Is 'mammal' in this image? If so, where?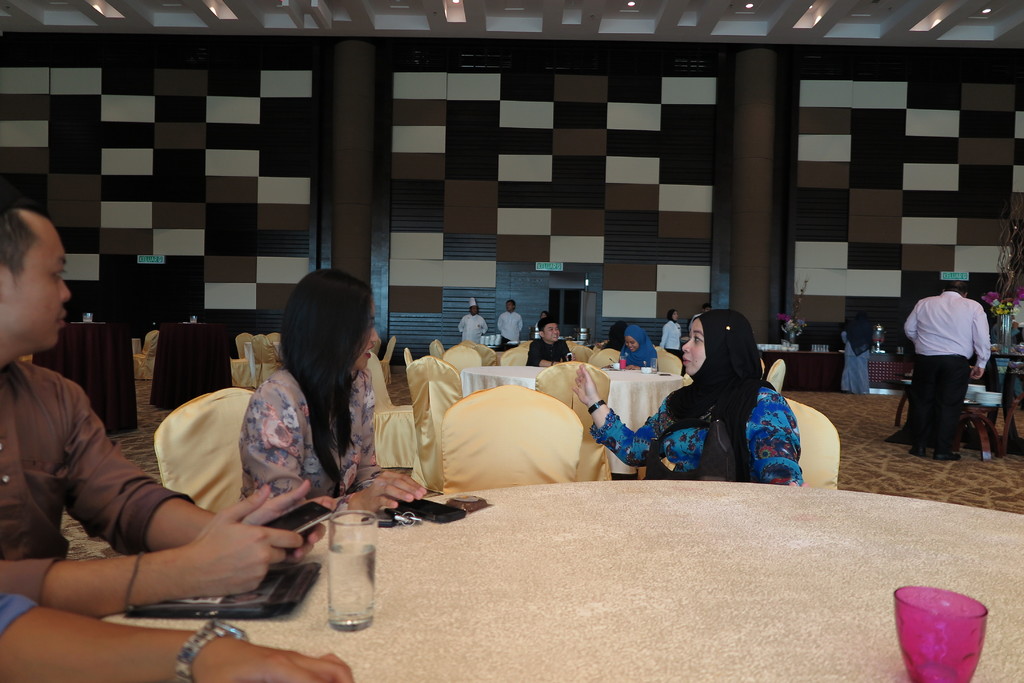
Yes, at {"x1": 499, "y1": 296, "x2": 520, "y2": 348}.
